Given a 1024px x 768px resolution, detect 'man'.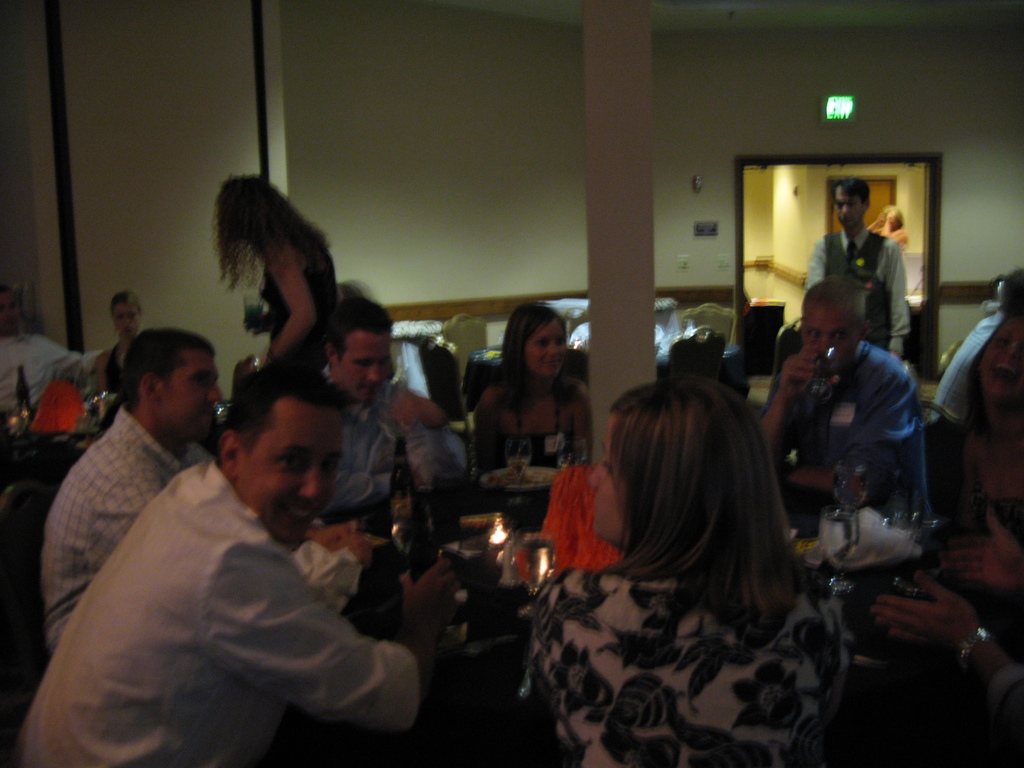
BBox(40, 327, 367, 653).
